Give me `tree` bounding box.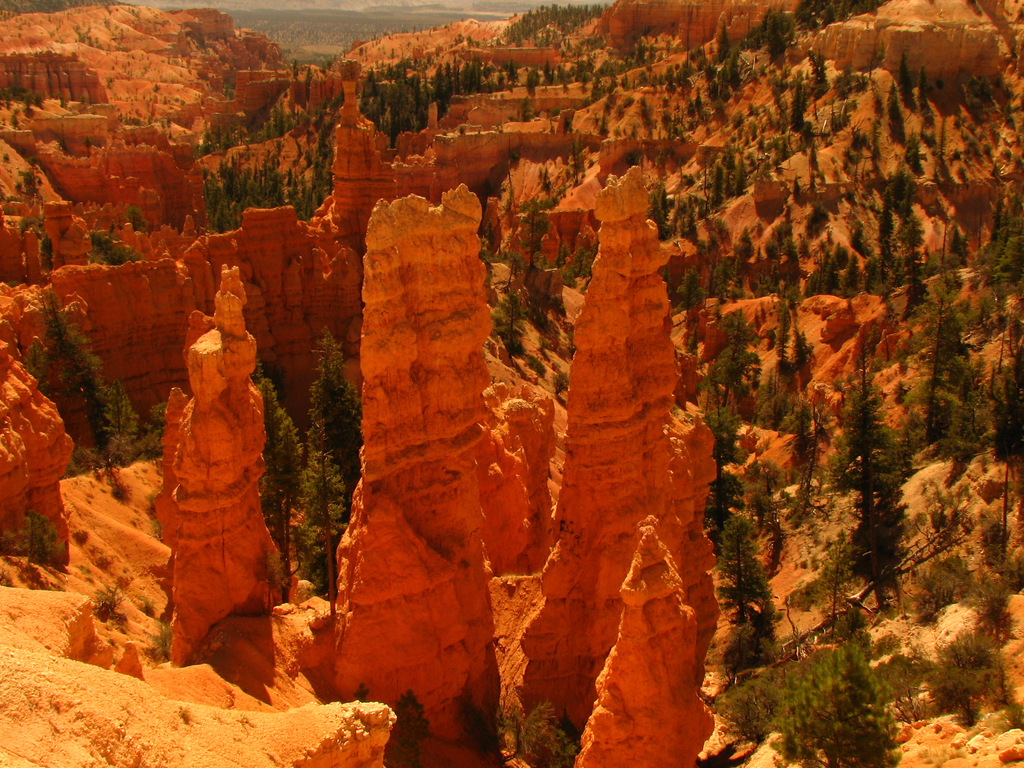
(717, 25, 728, 62).
